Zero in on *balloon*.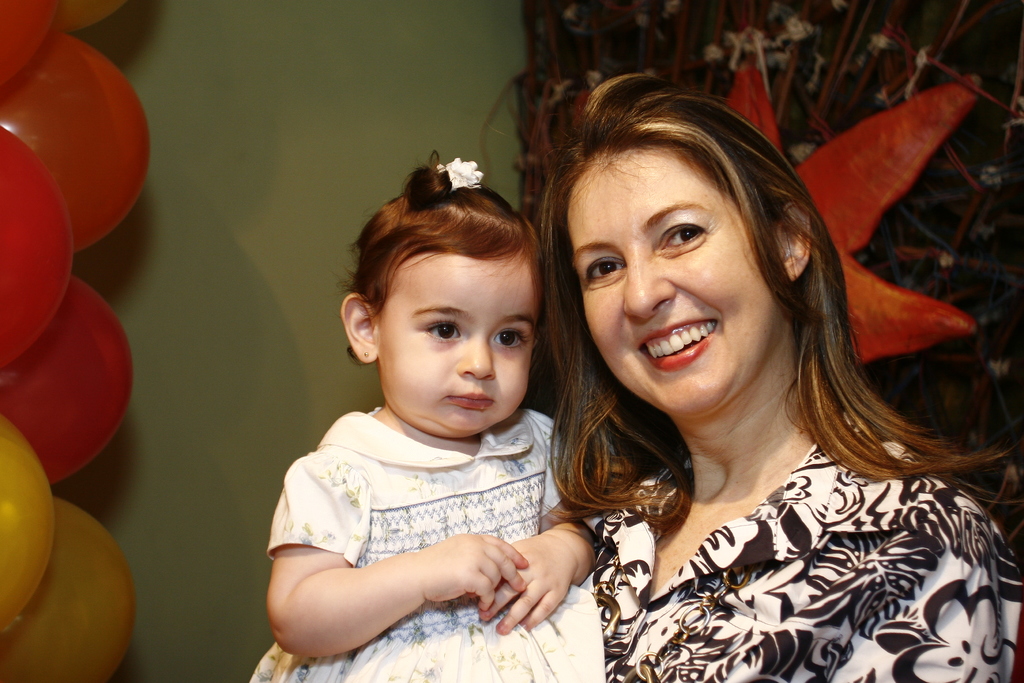
Zeroed in: 0/0/52/92.
